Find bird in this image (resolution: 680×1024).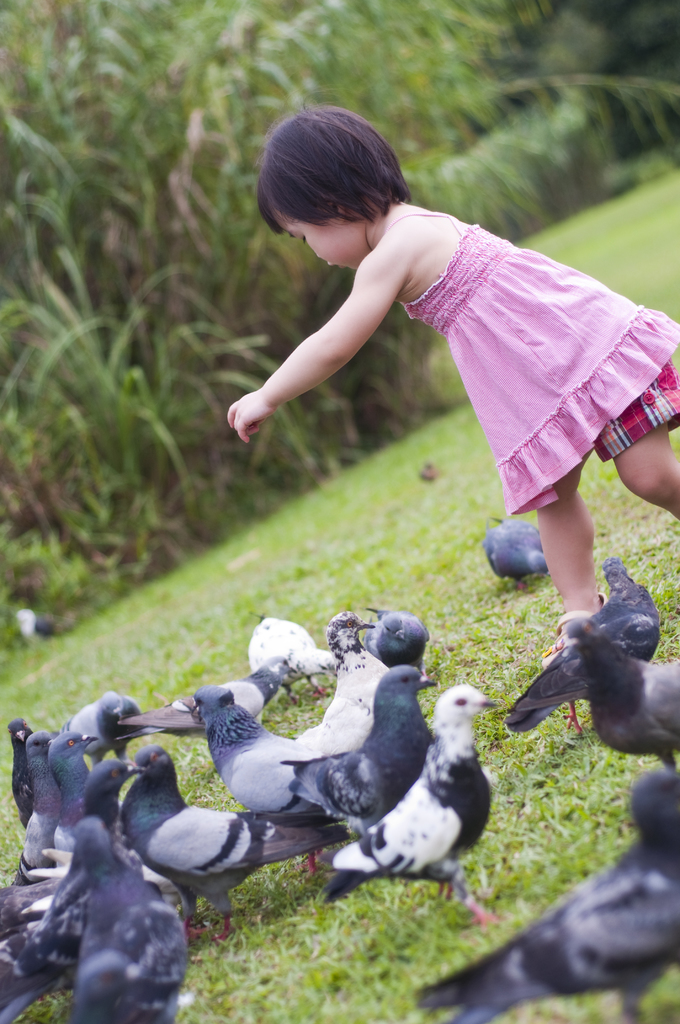
(314,684,503,940).
